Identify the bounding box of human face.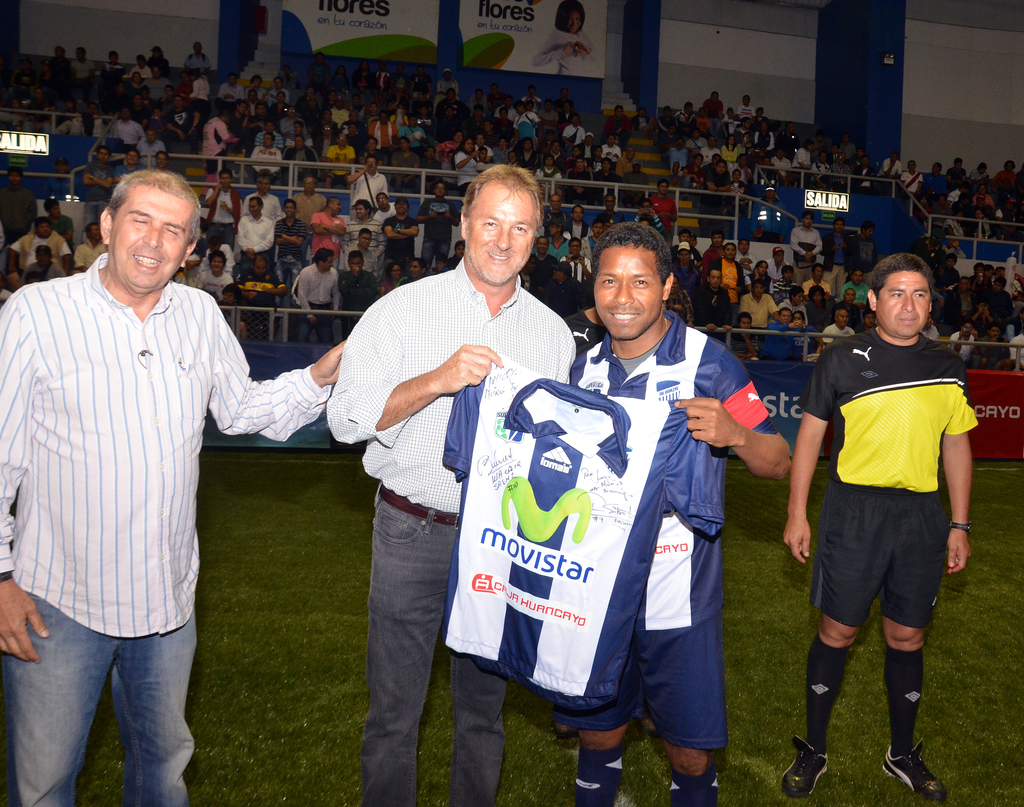
(626,147,633,156).
